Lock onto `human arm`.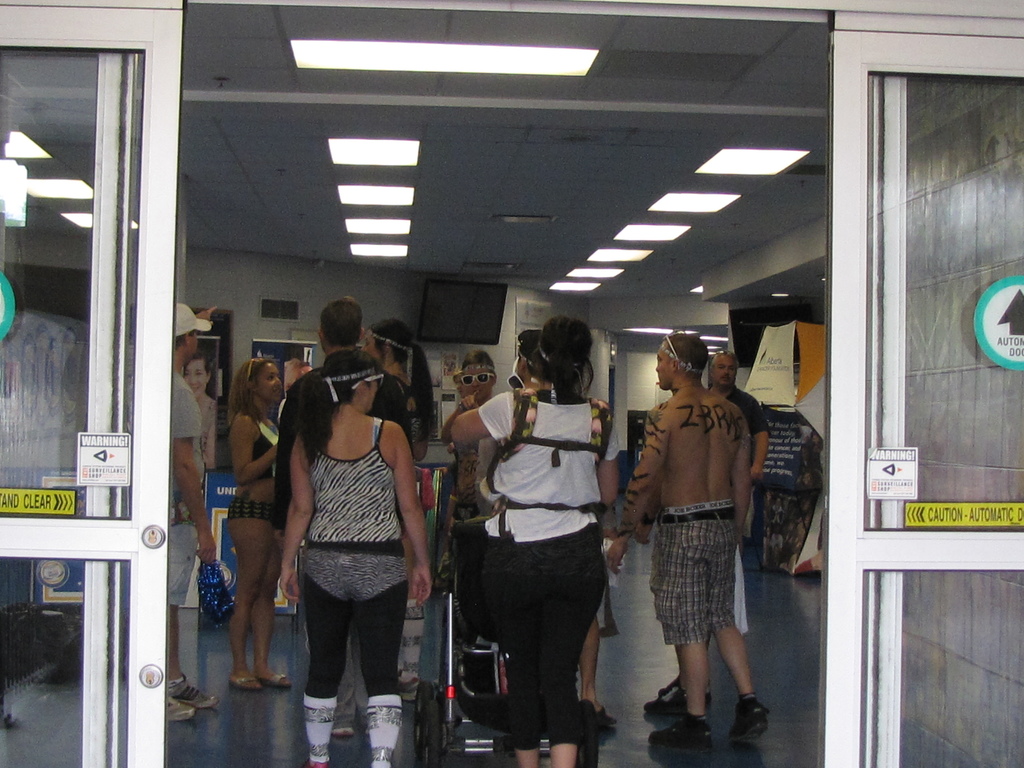
Locked: 607/400/673/589.
